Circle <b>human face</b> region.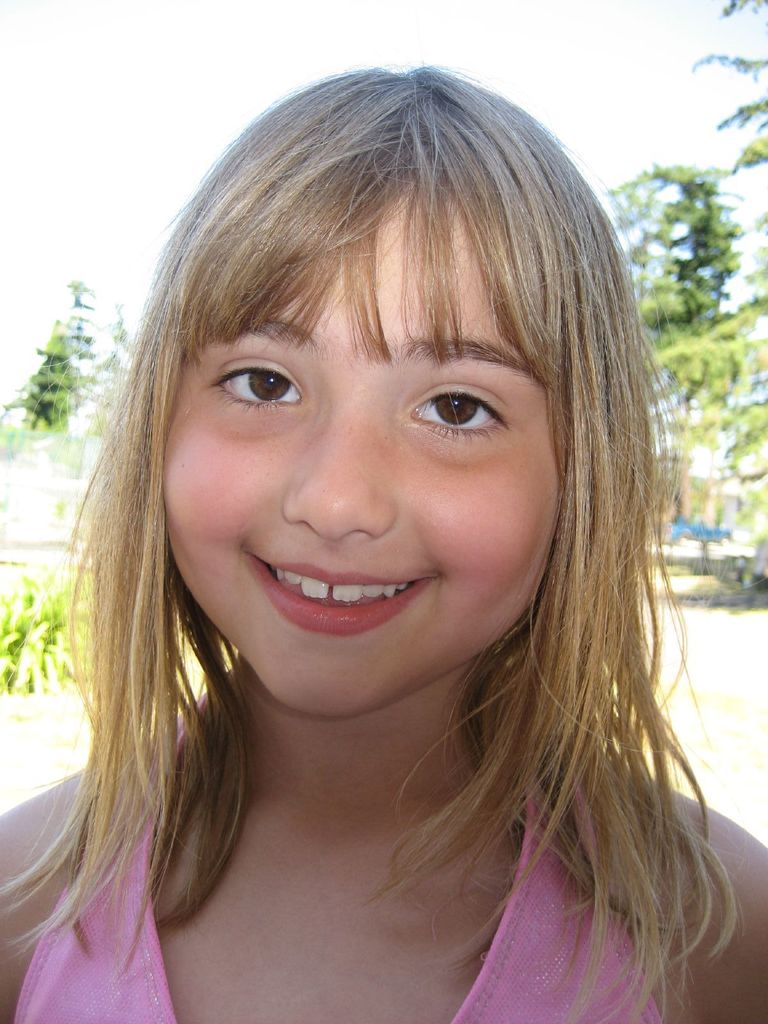
Region: box(164, 183, 566, 719).
